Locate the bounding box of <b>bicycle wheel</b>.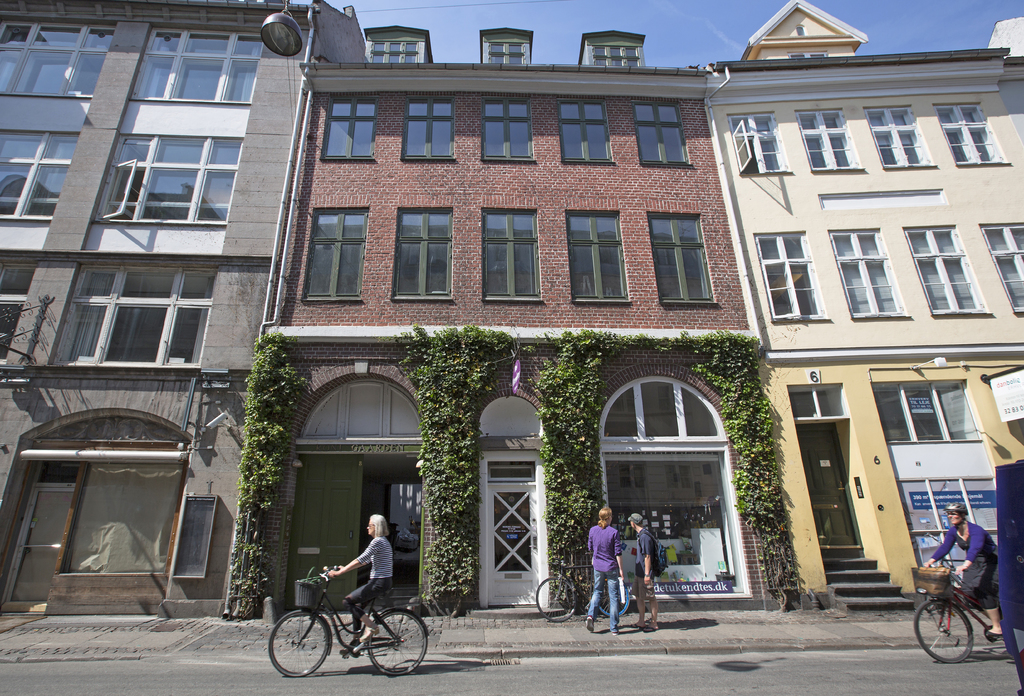
Bounding box: select_region(912, 600, 977, 663).
